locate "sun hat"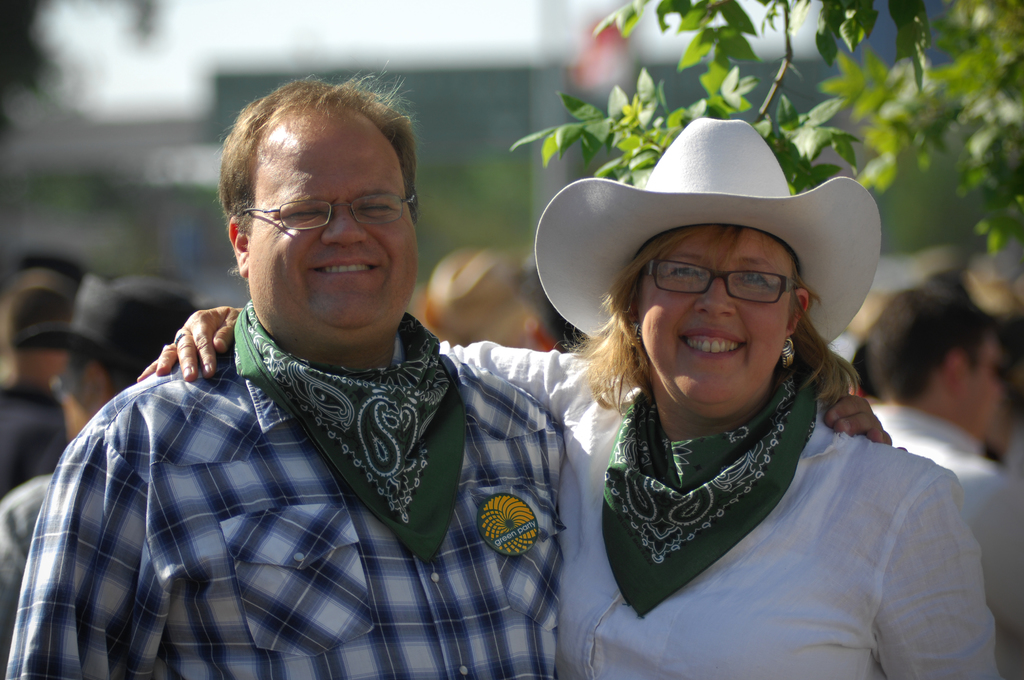
box(531, 117, 881, 352)
